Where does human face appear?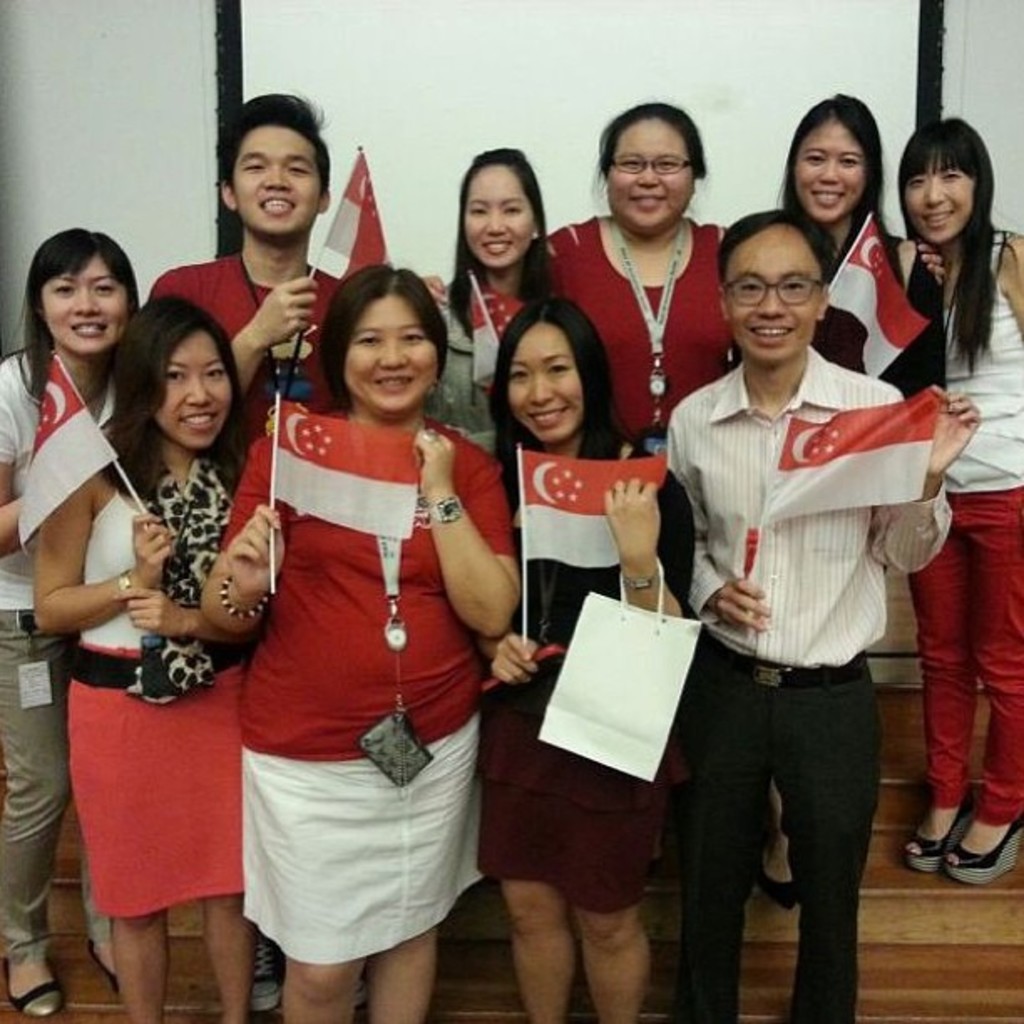
Appears at l=904, t=162, r=980, b=241.
